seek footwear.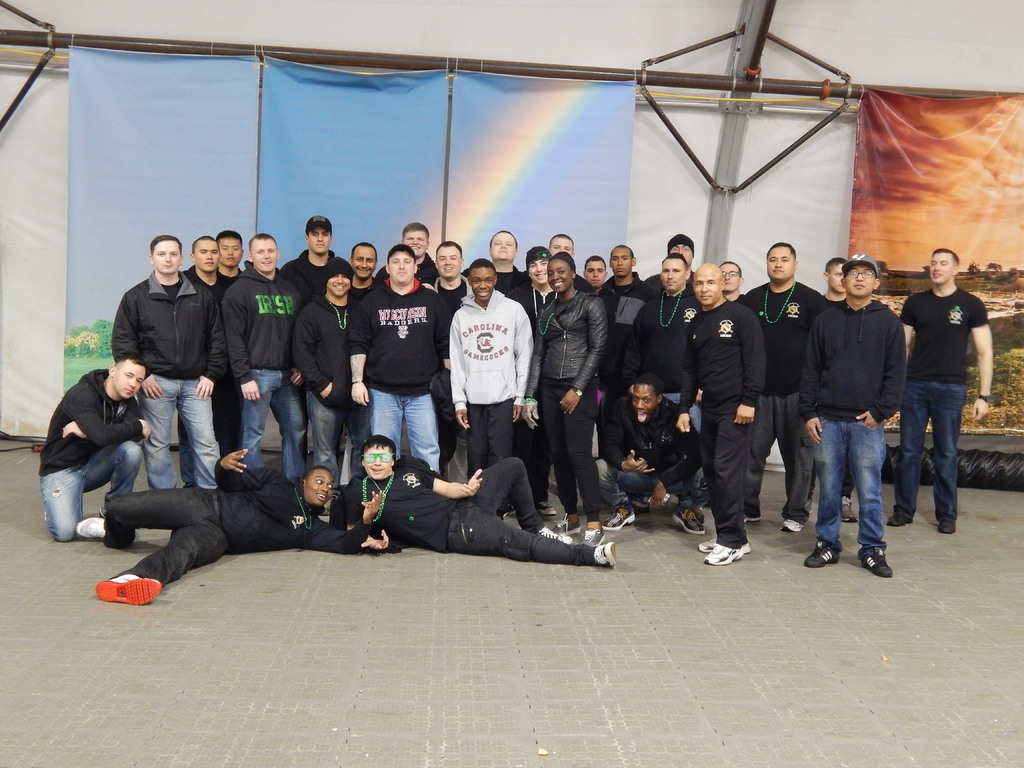
rect(675, 506, 702, 539).
